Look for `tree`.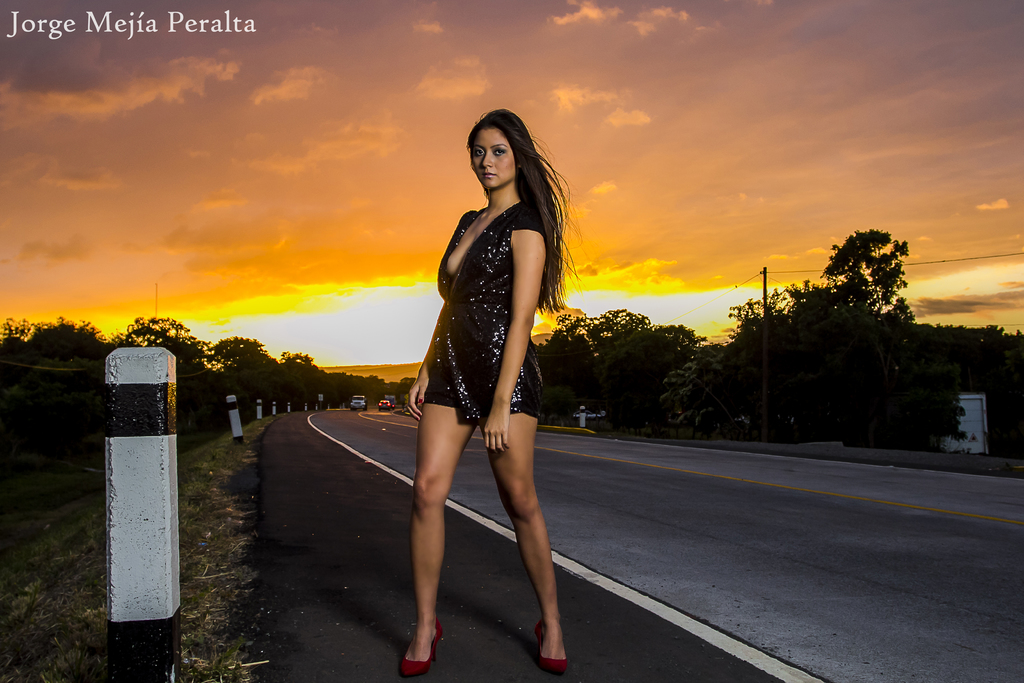
Found: rect(119, 309, 215, 390).
